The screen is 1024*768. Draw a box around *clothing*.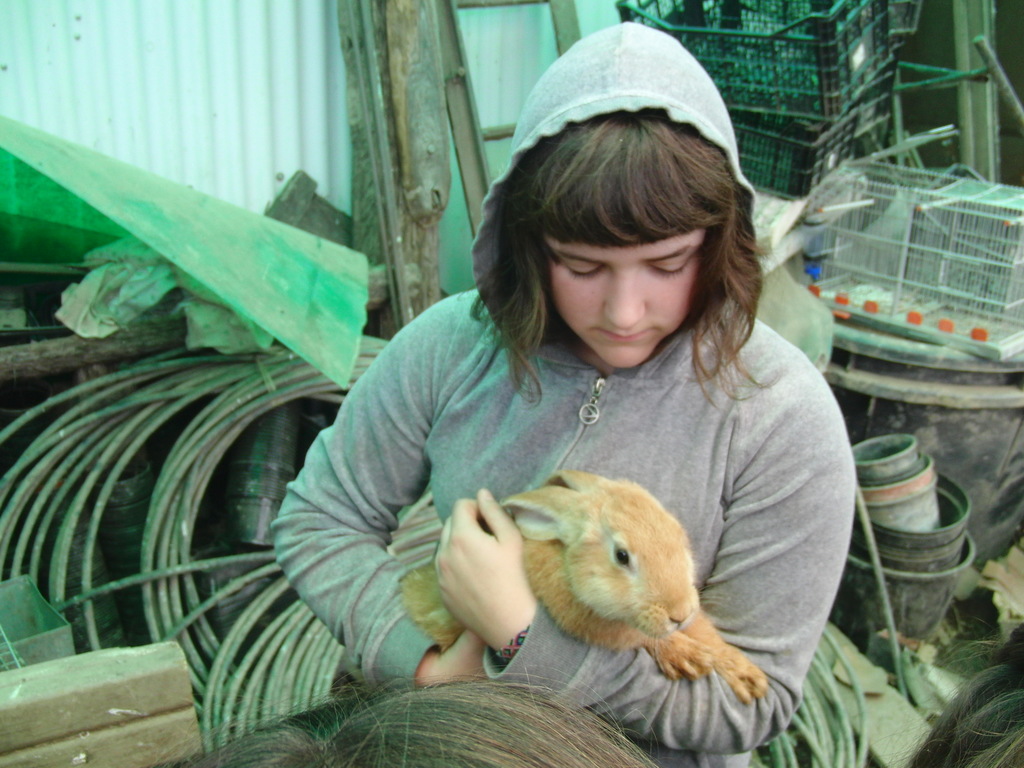
region(273, 20, 855, 767).
